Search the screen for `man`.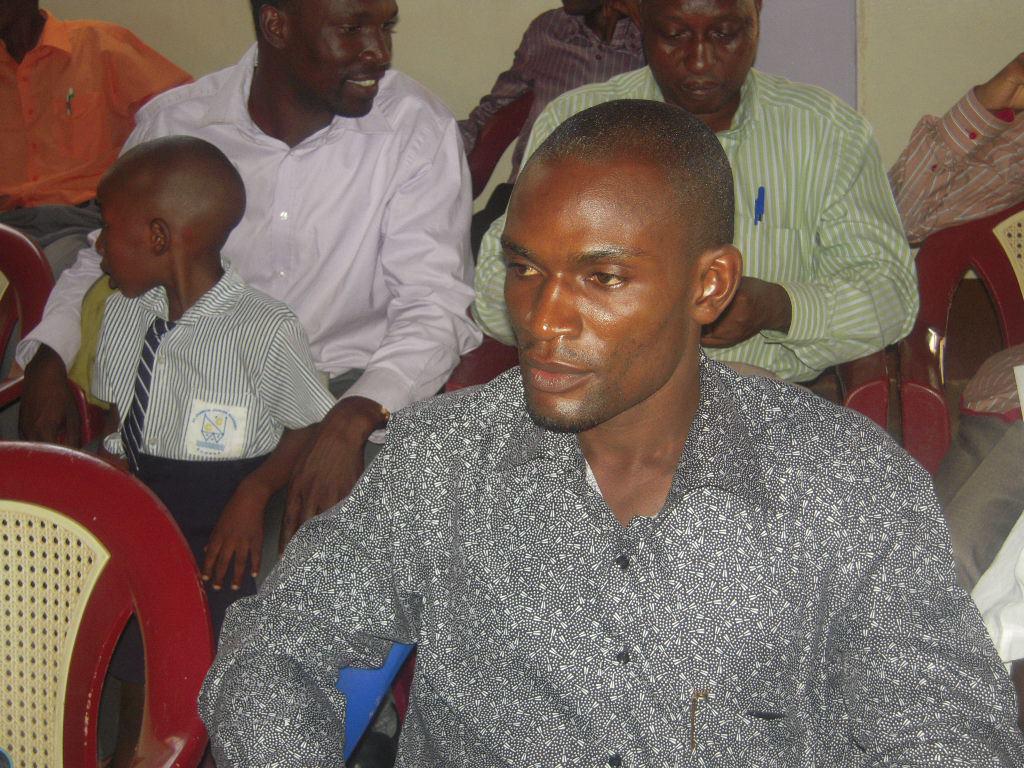
Found at [9,0,491,596].
